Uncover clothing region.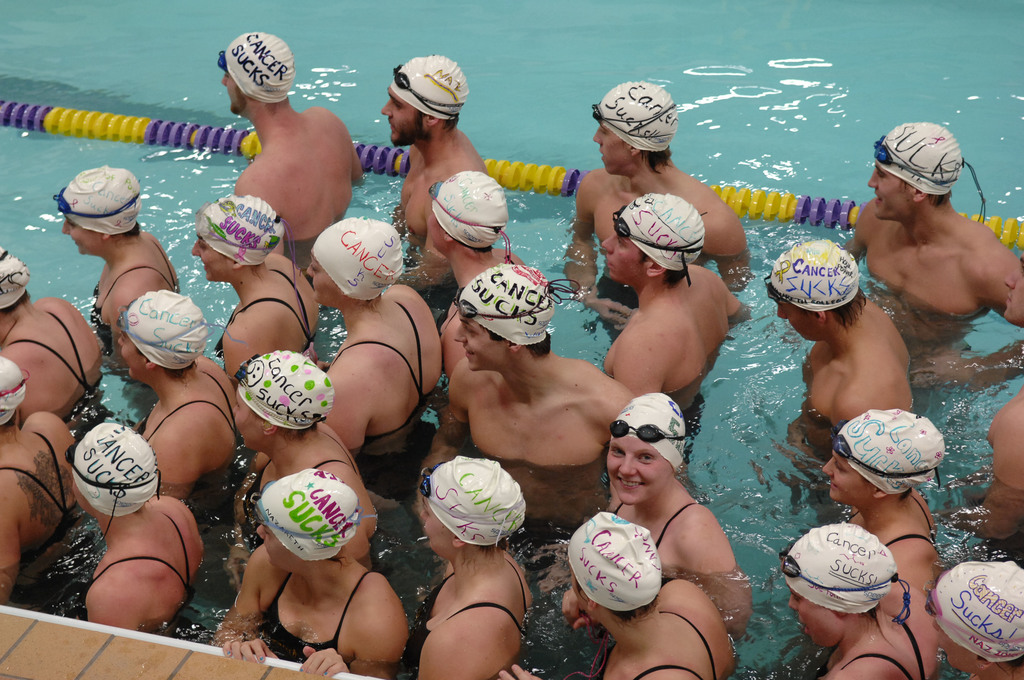
Uncovered: l=136, t=366, r=244, b=479.
